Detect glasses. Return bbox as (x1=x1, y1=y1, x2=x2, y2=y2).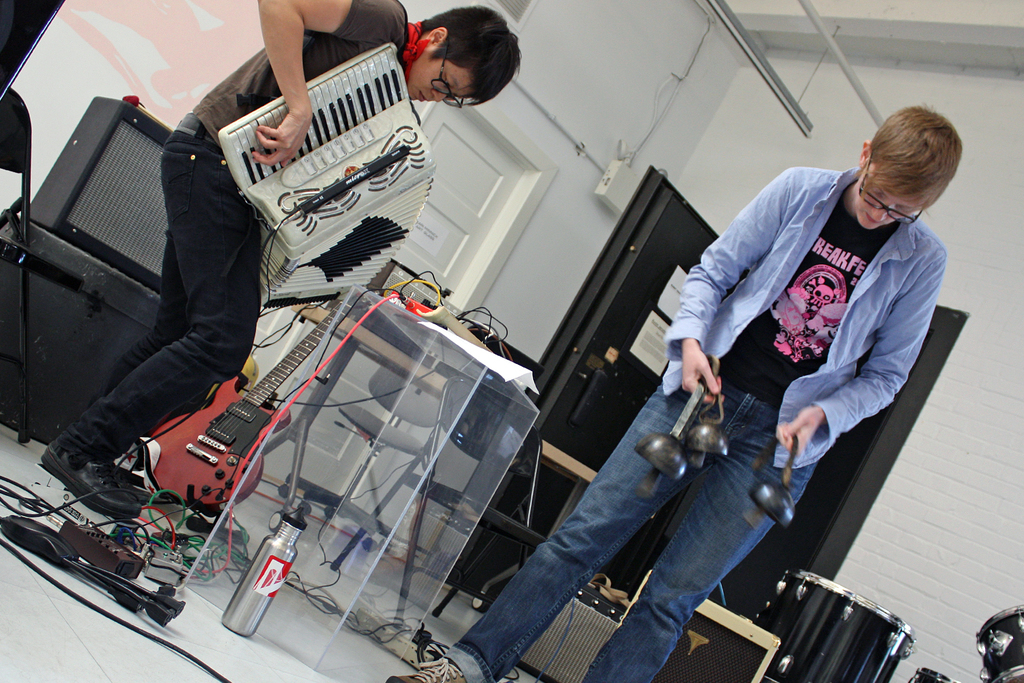
(x1=427, y1=57, x2=461, y2=109).
